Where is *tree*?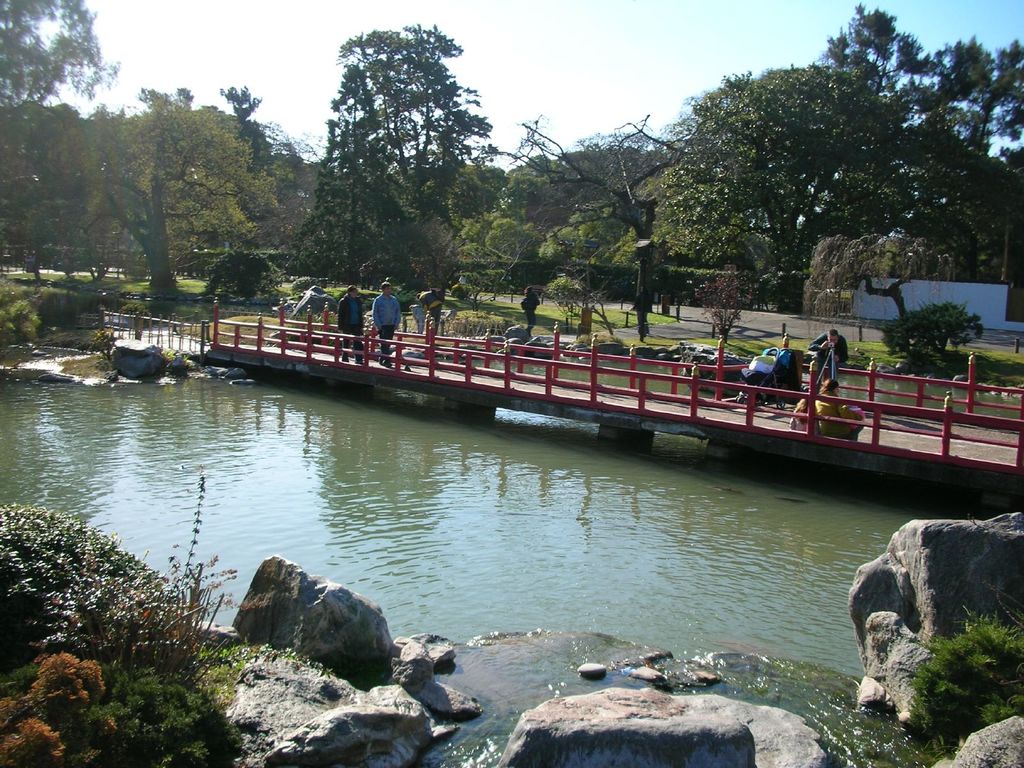
{"left": 4, "top": 0, "right": 123, "bottom": 301}.
